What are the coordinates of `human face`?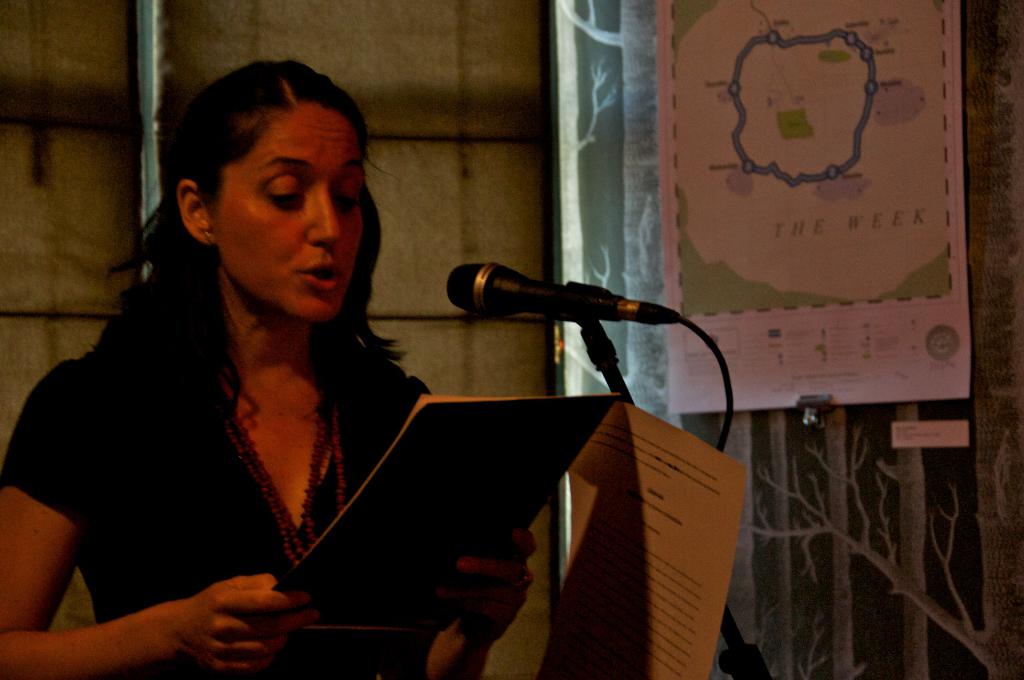
region(212, 103, 370, 324).
